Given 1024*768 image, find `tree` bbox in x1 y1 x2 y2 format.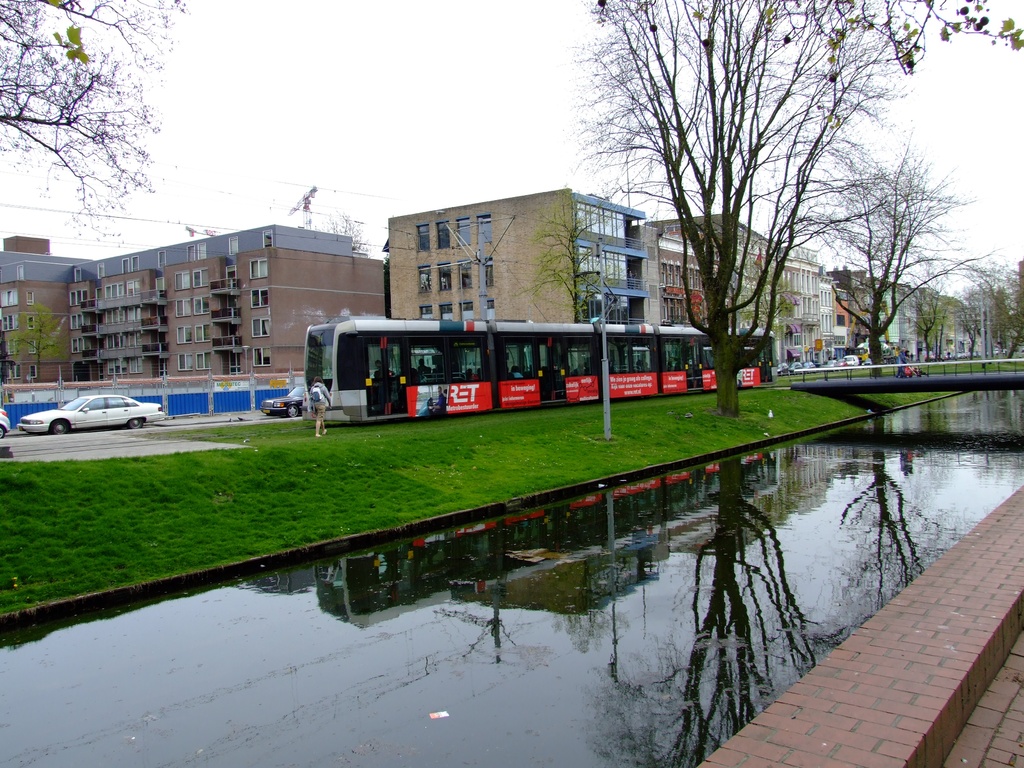
0 0 189 254.
